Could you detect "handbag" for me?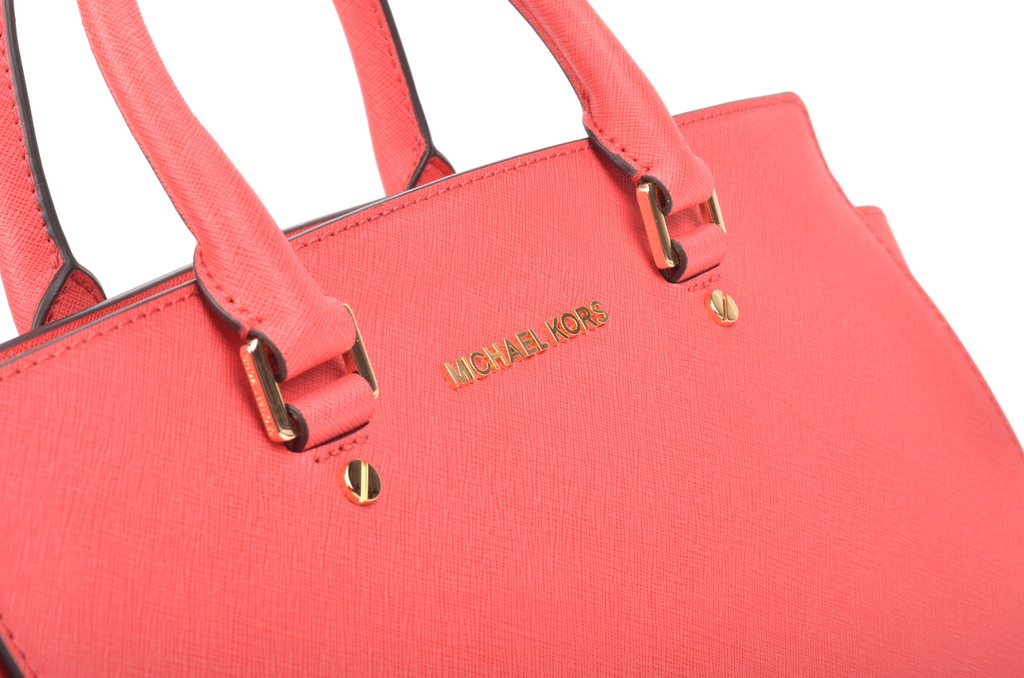
Detection result: [x1=0, y1=0, x2=1023, y2=677].
